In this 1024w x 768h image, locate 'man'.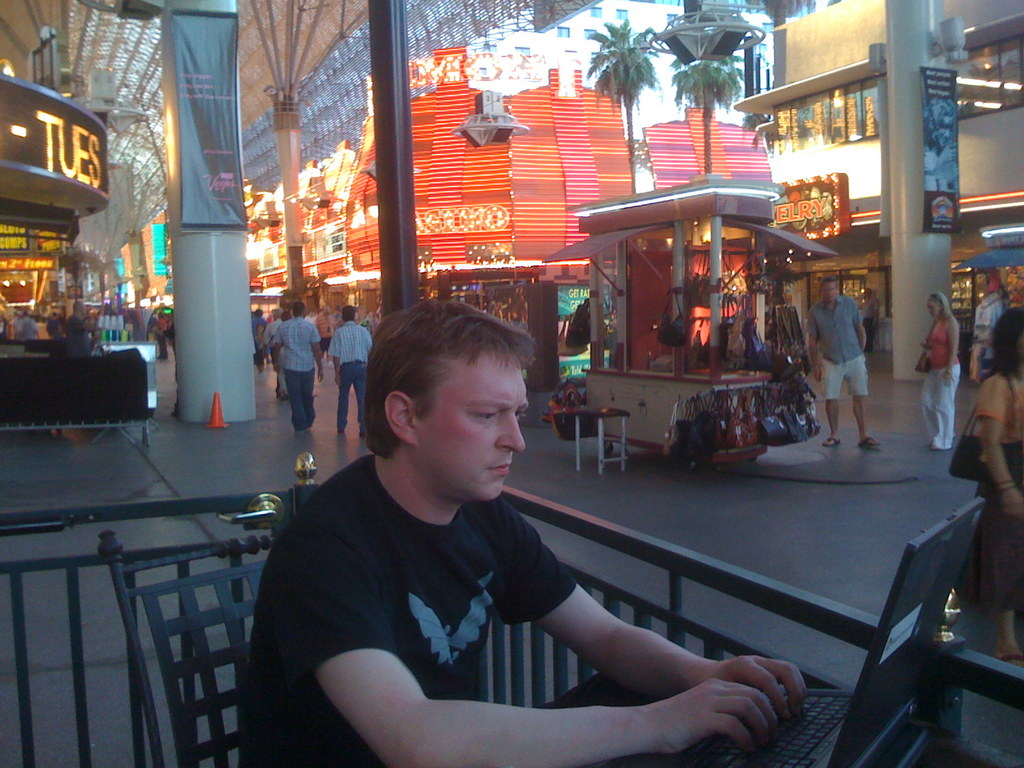
Bounding box: (573,296,589,328).
